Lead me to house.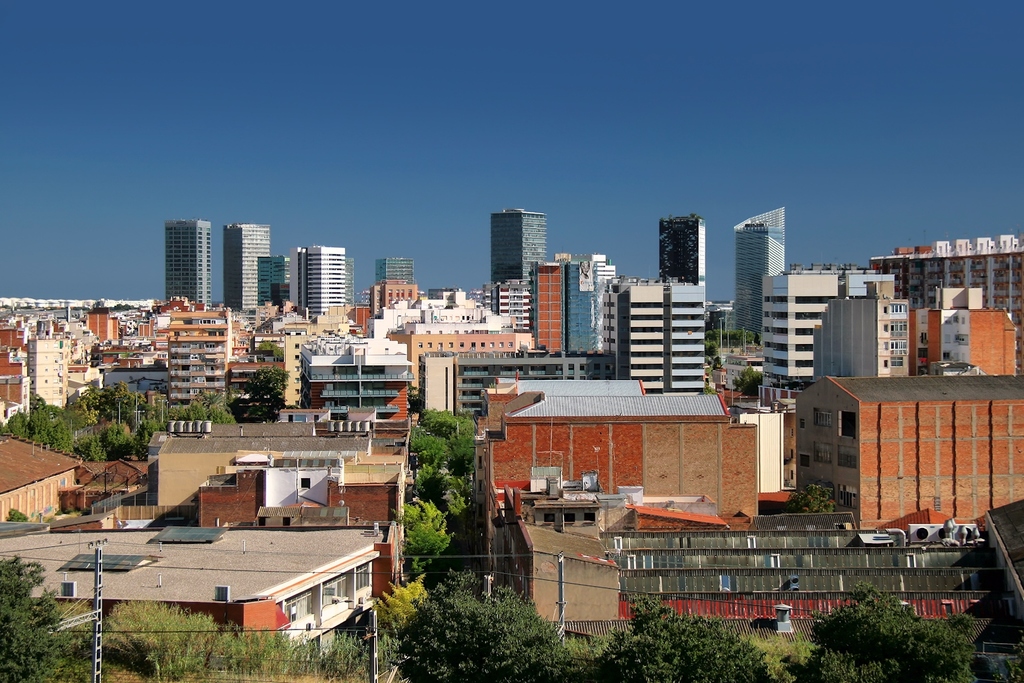
Lead to x1=534 y1=258 x2=566 y2=350.
